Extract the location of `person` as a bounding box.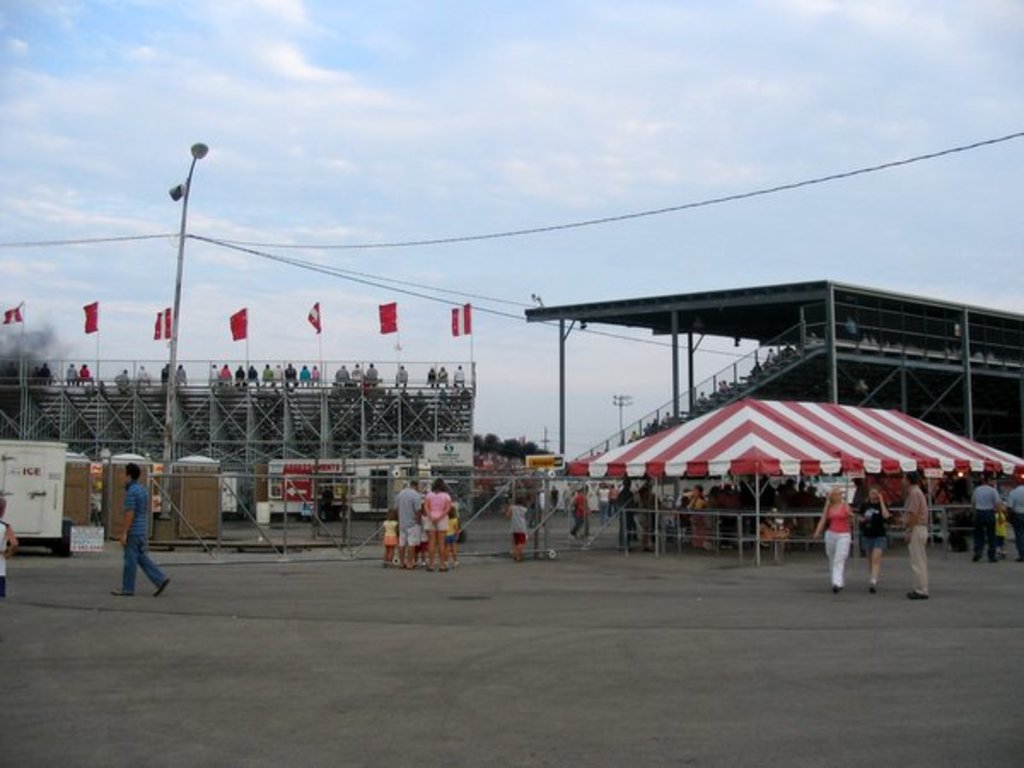
(x1=331, y1=362, x2=350, y2=384).
